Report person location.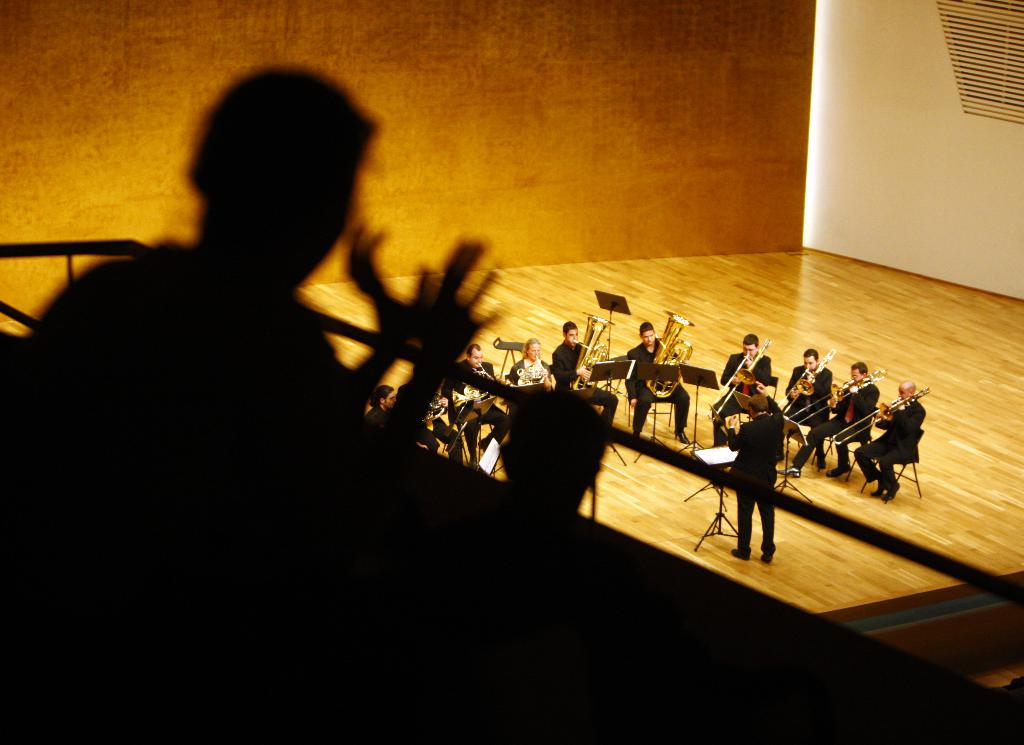
Report: select_region(360, 386, 396, 427).
